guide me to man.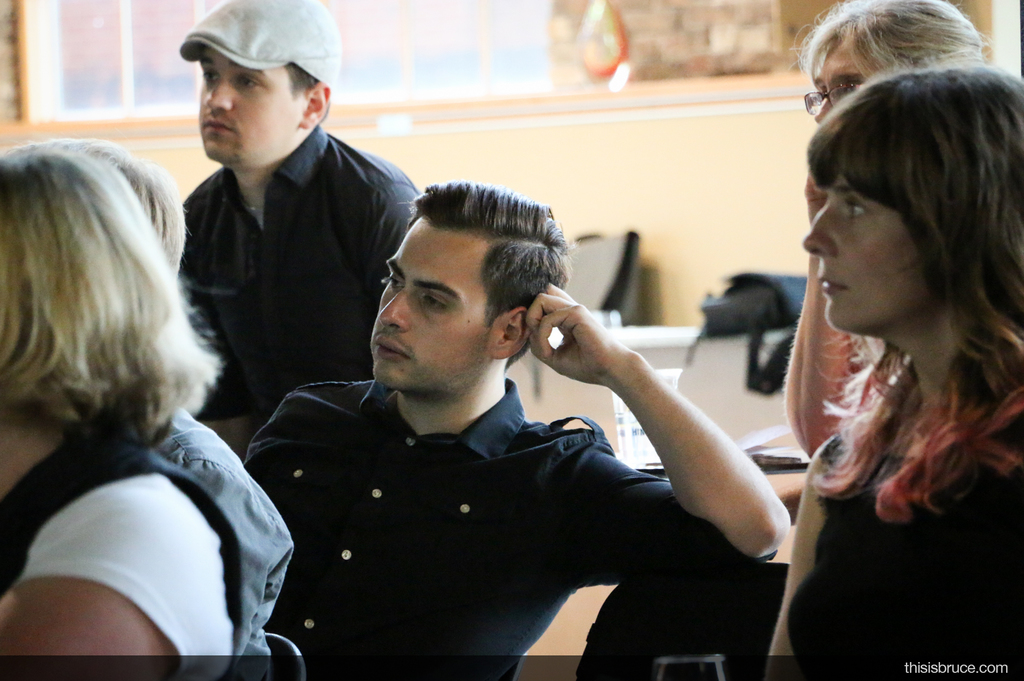
Guidance: 187,158,790,665.
